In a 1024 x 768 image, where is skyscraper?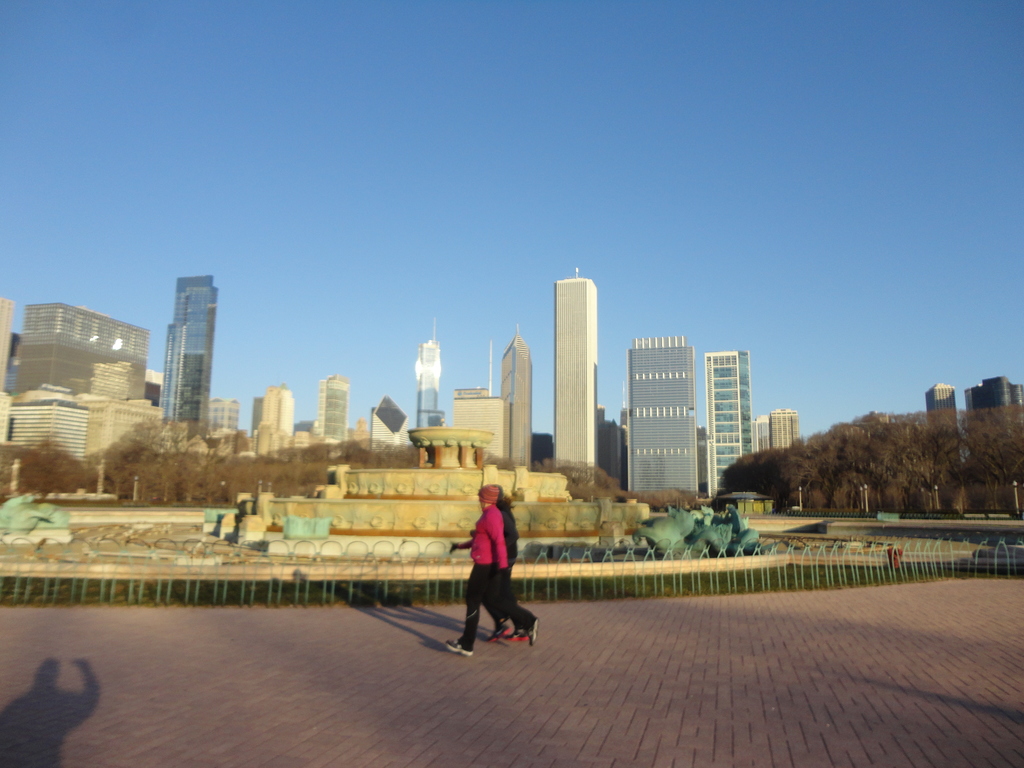
bbox(553, 275, 600, 483).
